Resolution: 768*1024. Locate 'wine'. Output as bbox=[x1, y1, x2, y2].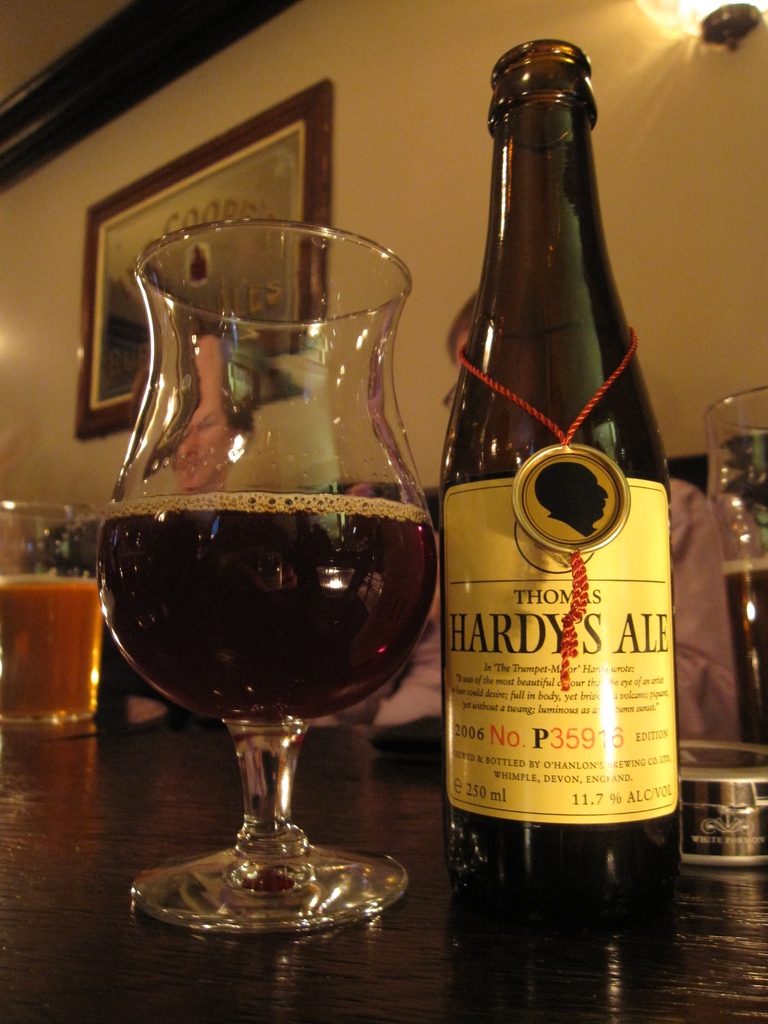
bbox=[438, 37, 681, 945].
